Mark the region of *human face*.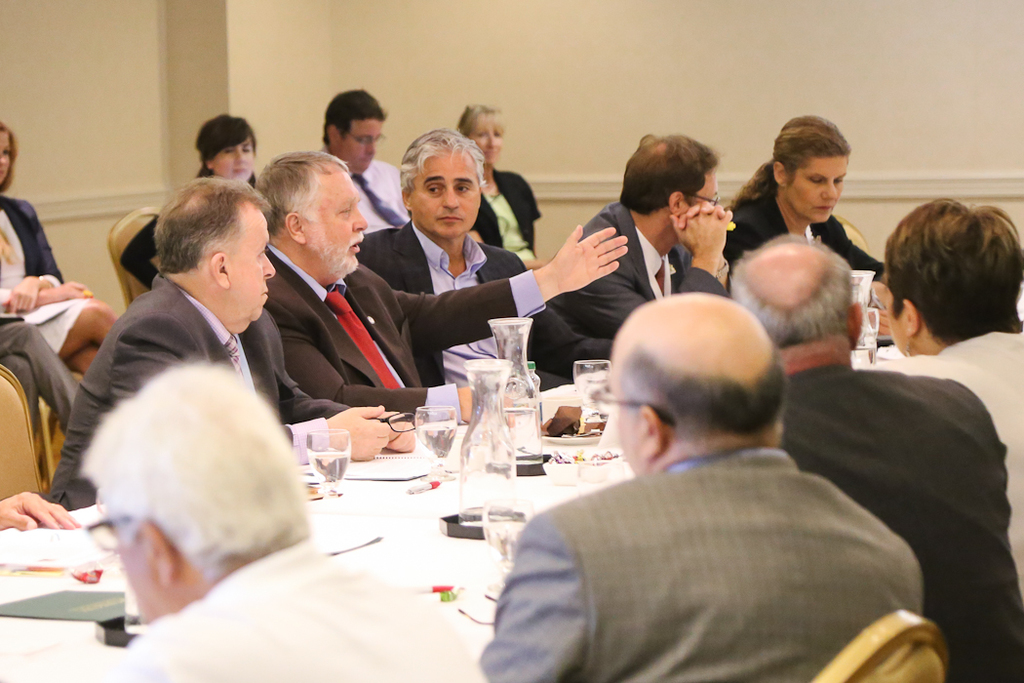
Region: <region>214, 133, 257, 181</region>.
